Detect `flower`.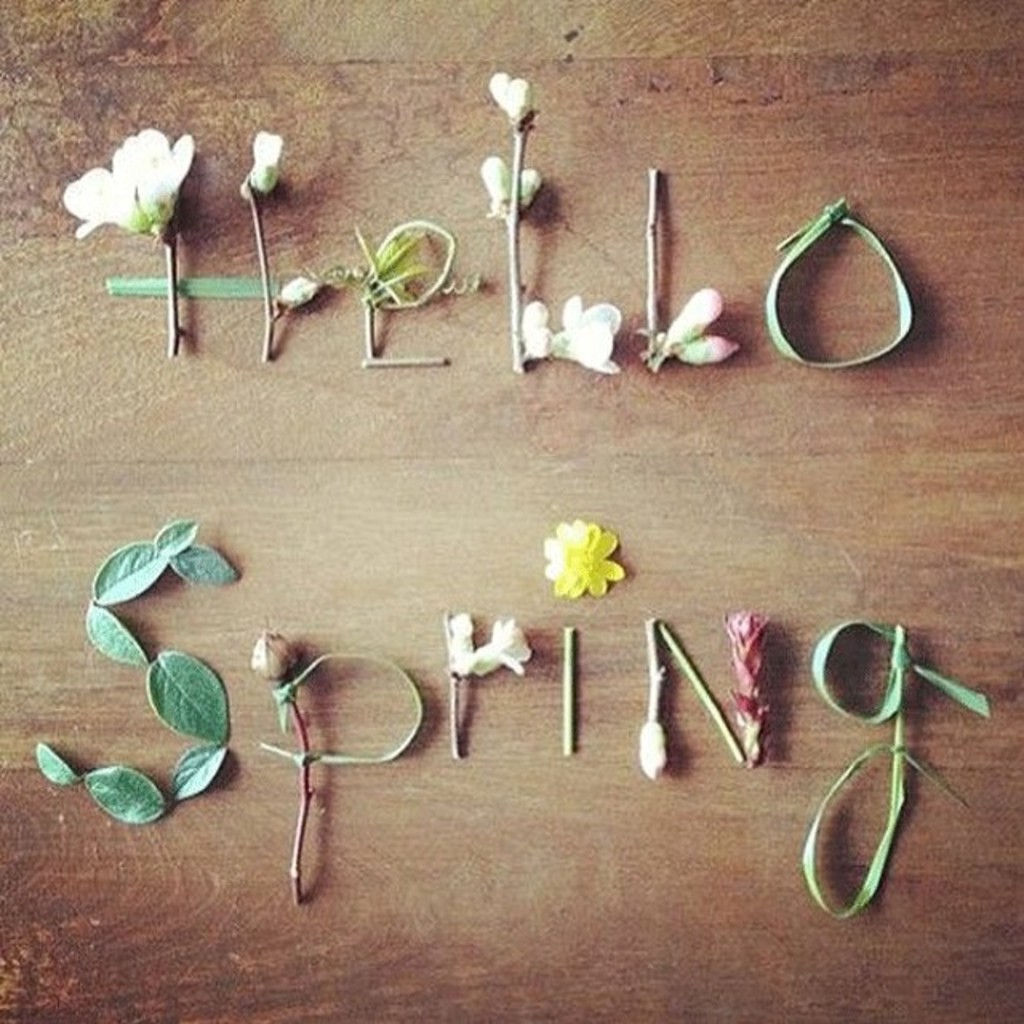
Detected at 549, 296, 627, 394.
